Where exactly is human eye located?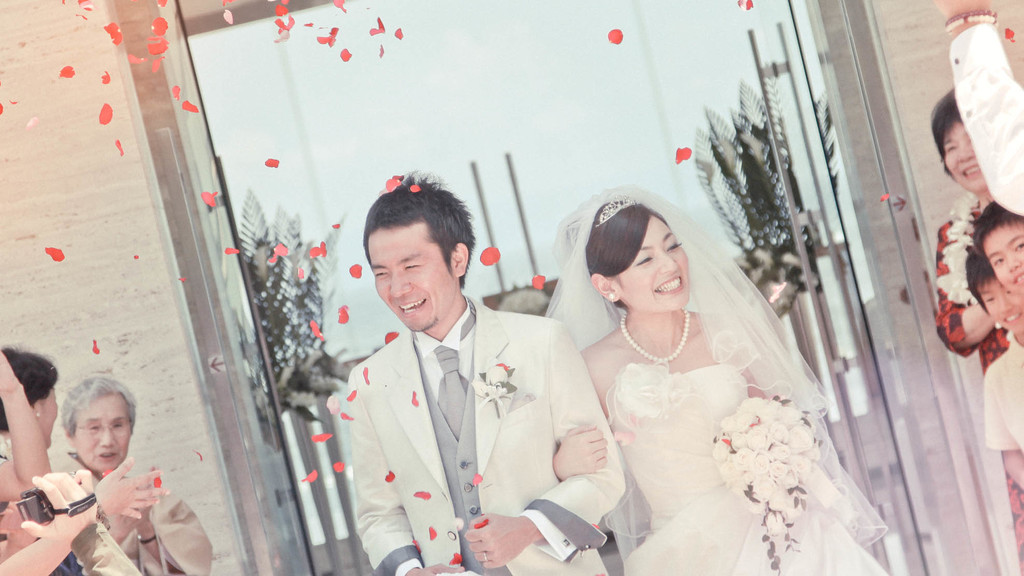
Its bounding box is rect(635, 252, 655, 267).
